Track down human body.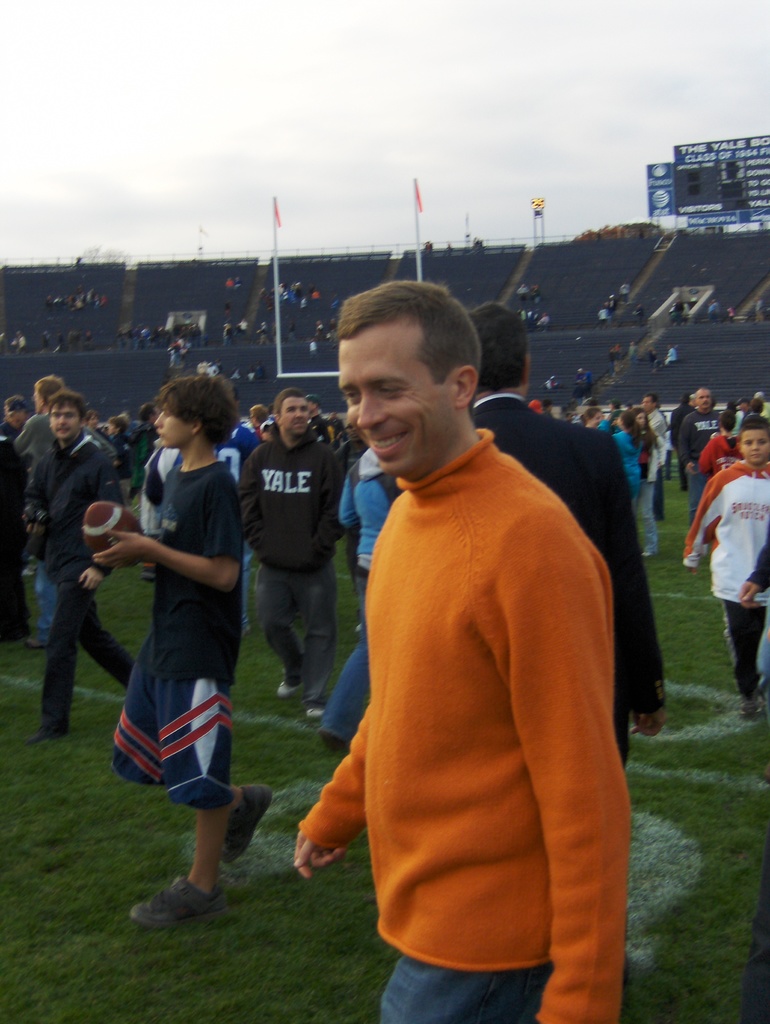
Tracked to (x1=691, y1=458, x2=769, y2=719).
